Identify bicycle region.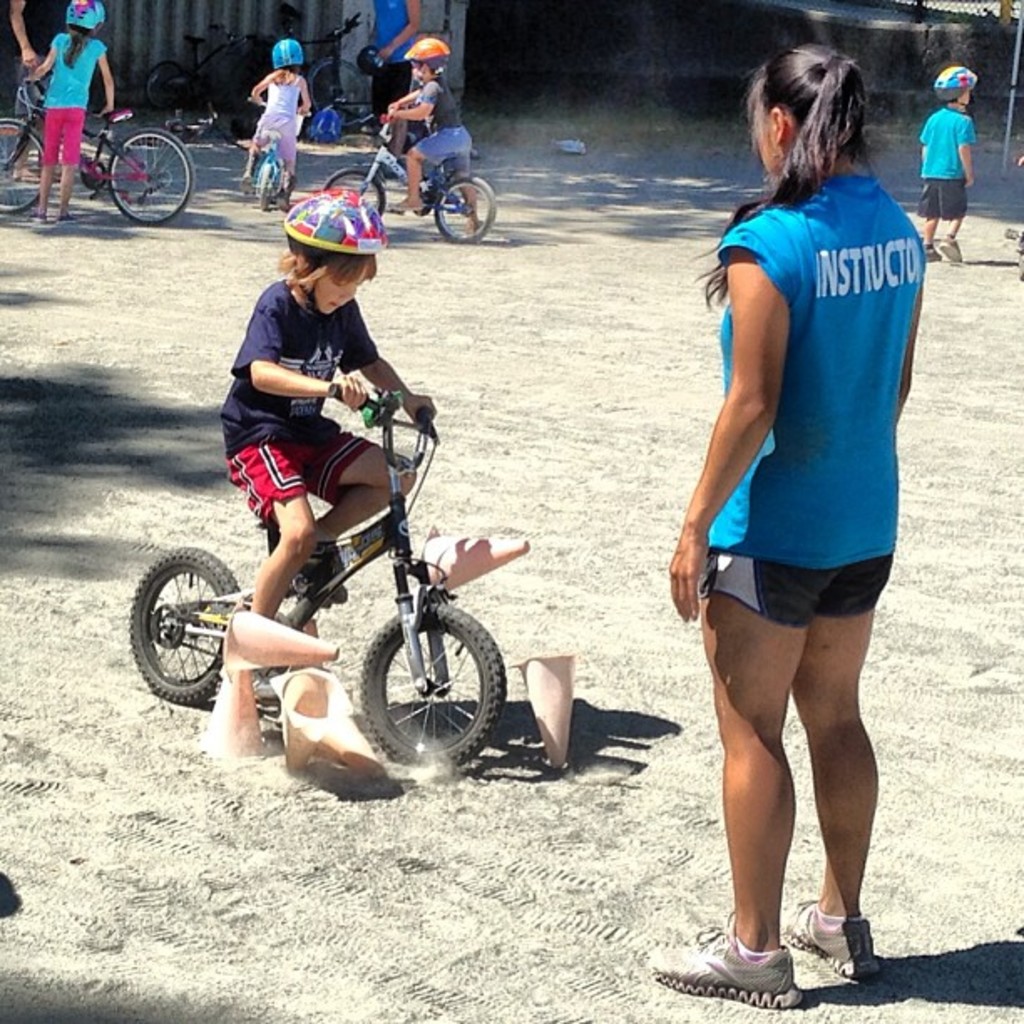
Region: pyautogui.locateOnScreen(0, 69, 196, 221).
